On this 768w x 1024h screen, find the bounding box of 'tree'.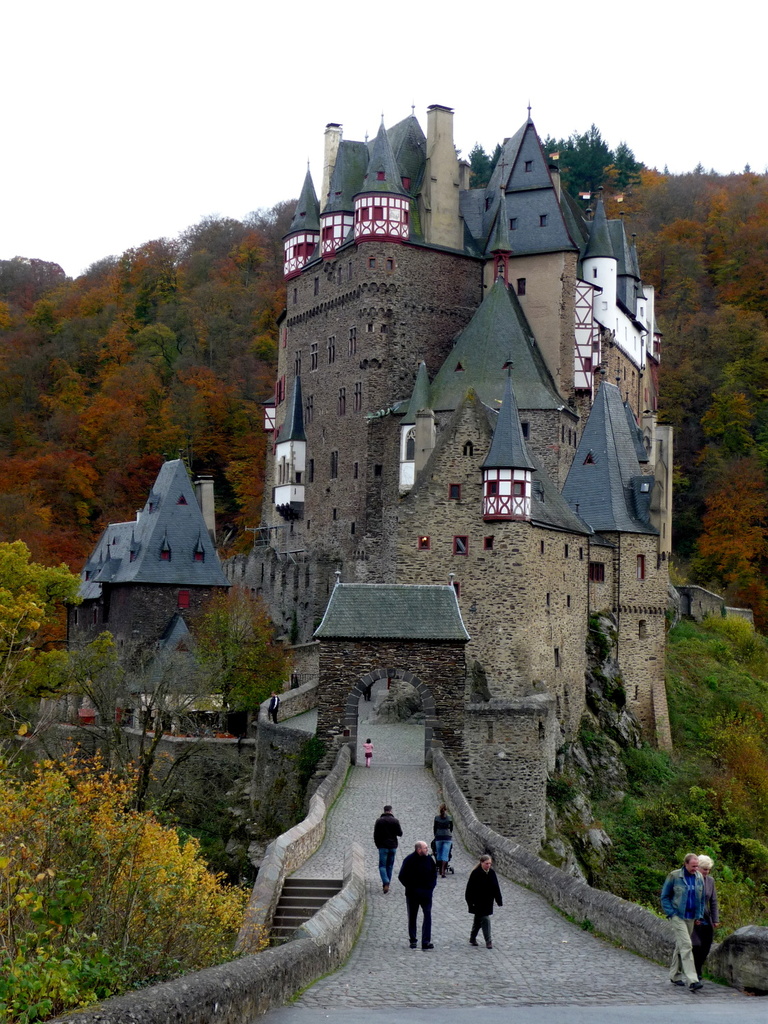
Bounding box: box=[0, 745, 259, 1023].
